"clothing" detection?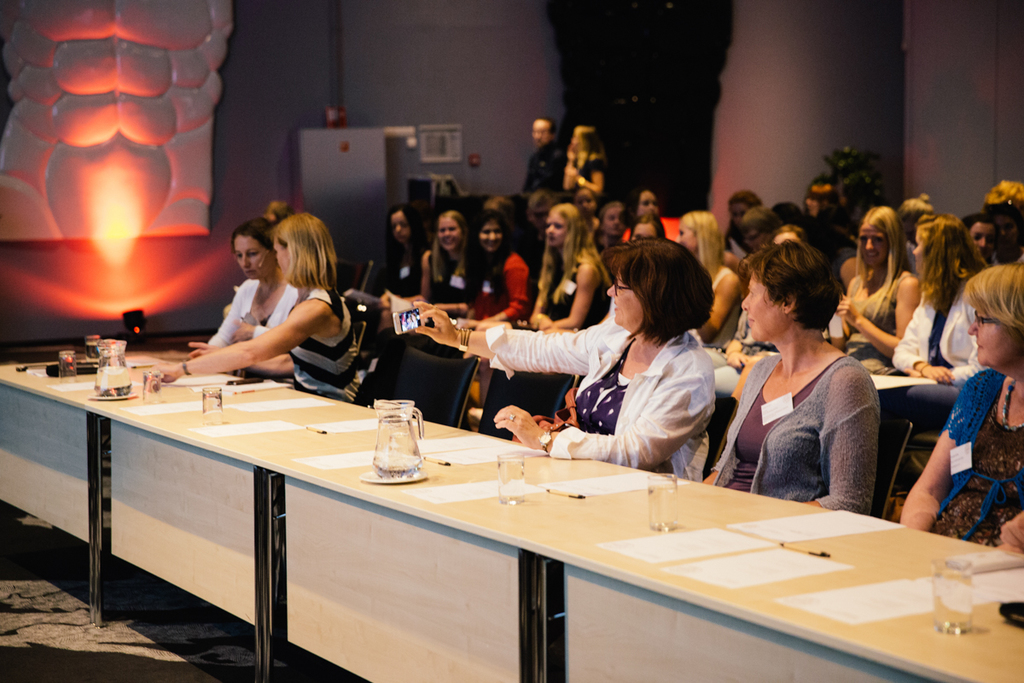
(205, 272, 303, 347)
